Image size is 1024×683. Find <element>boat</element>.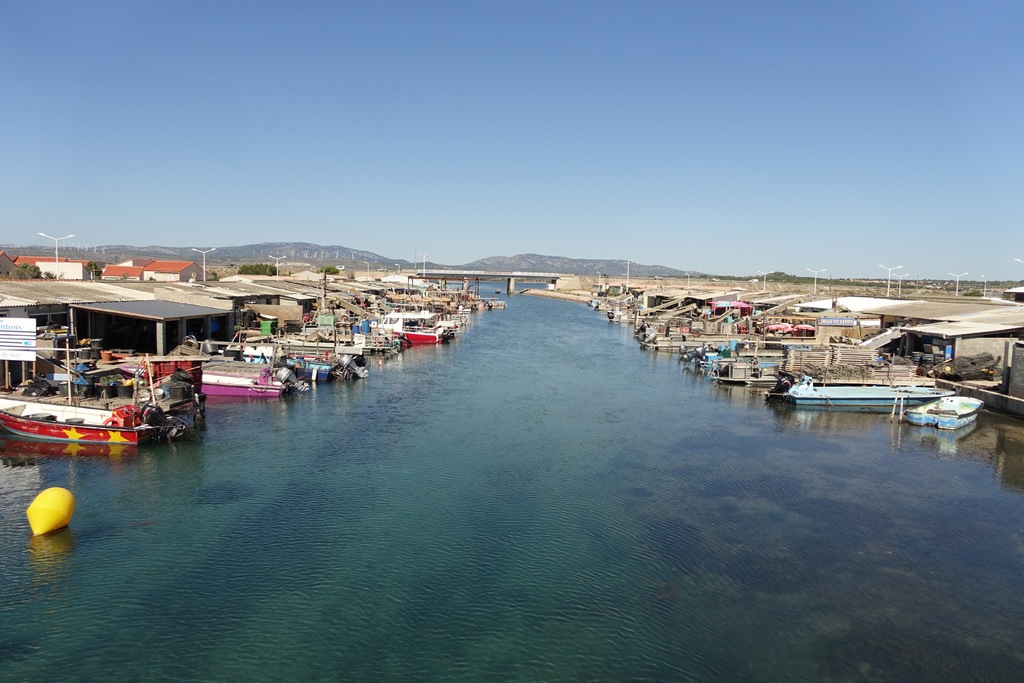
[x1=611, y1=292, x2=652, y2=325].
